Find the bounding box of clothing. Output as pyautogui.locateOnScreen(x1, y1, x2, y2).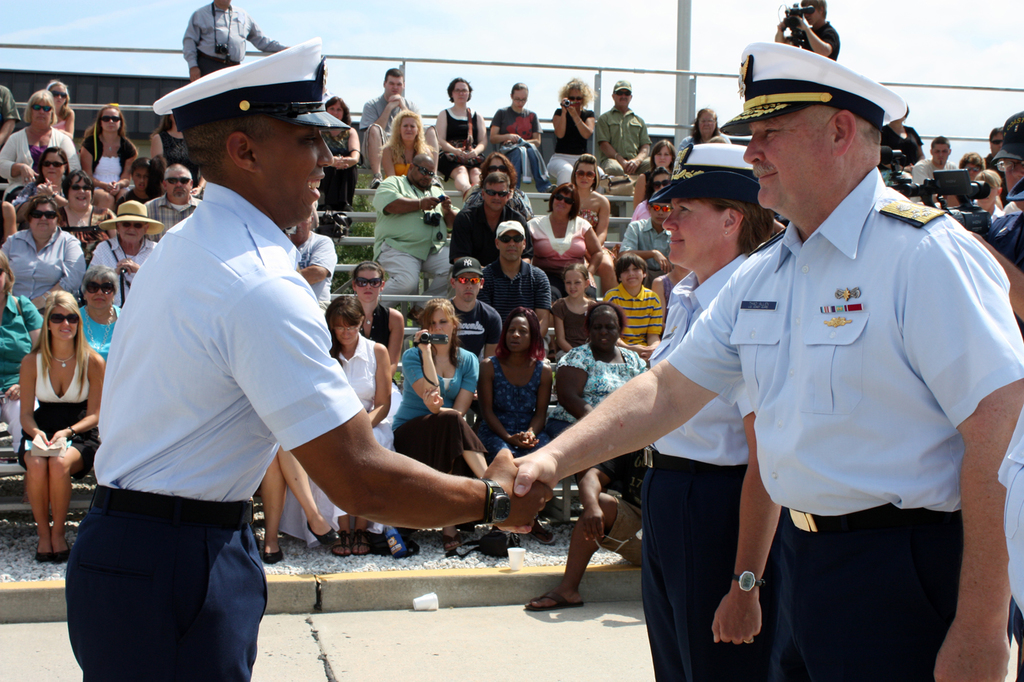
pyautogui.locateOnScreen(619, 217, 669, 283).
